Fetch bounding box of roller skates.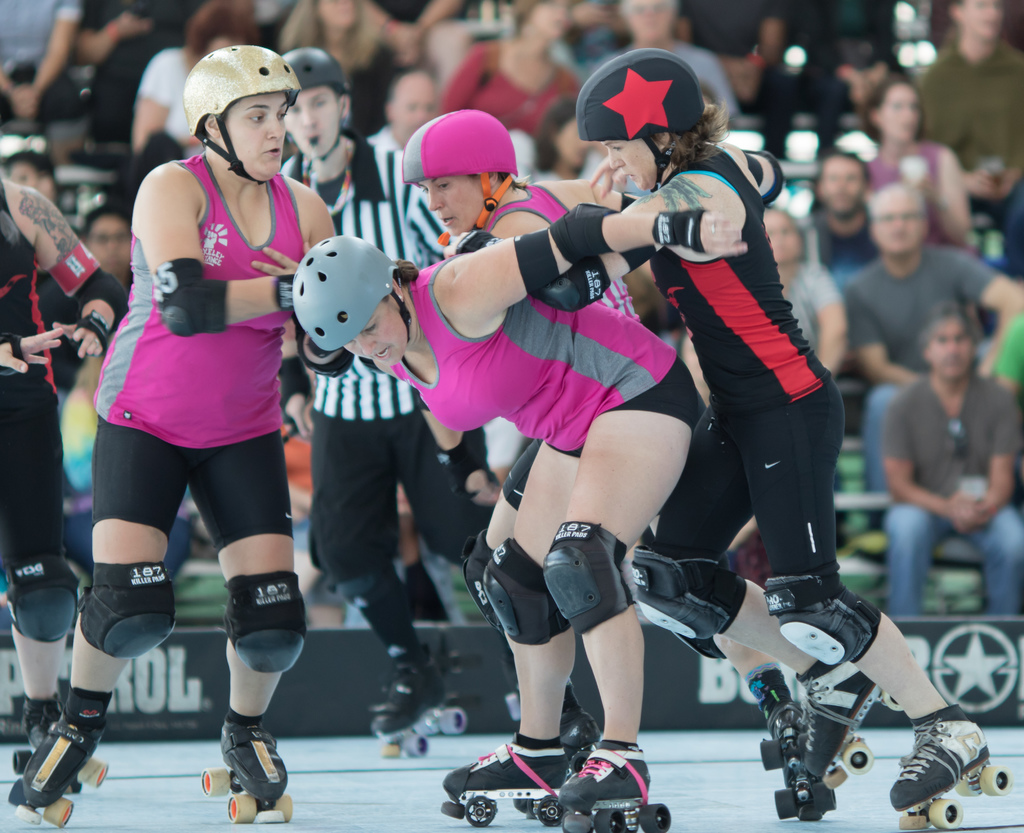
Bbox: region(437, 727, 573, 830).
